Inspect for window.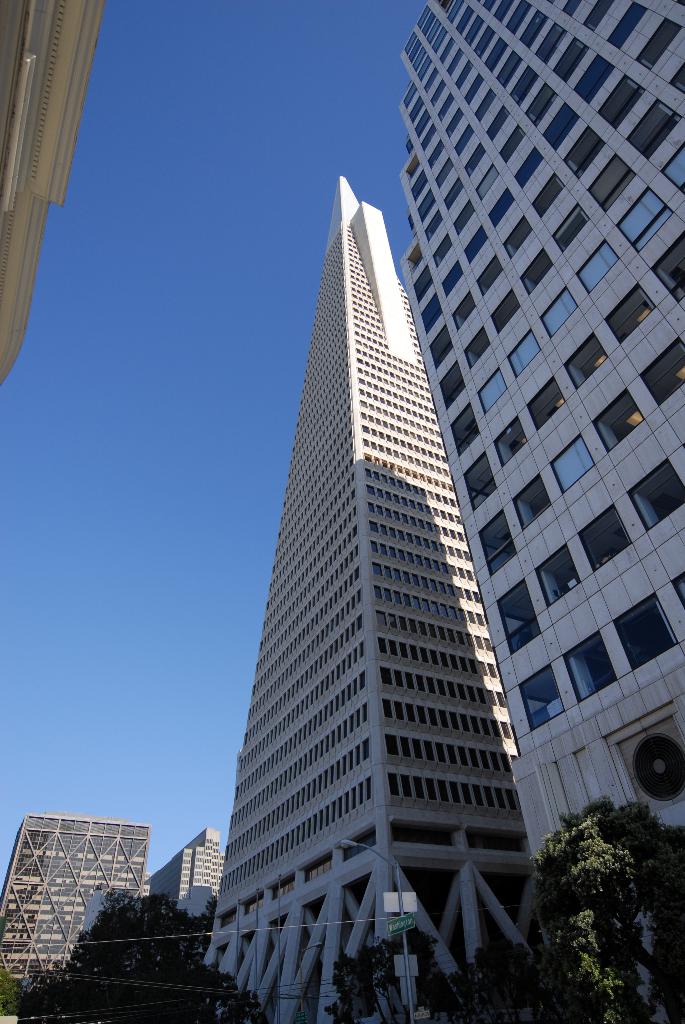
Inspection: (591,73,650,122).
